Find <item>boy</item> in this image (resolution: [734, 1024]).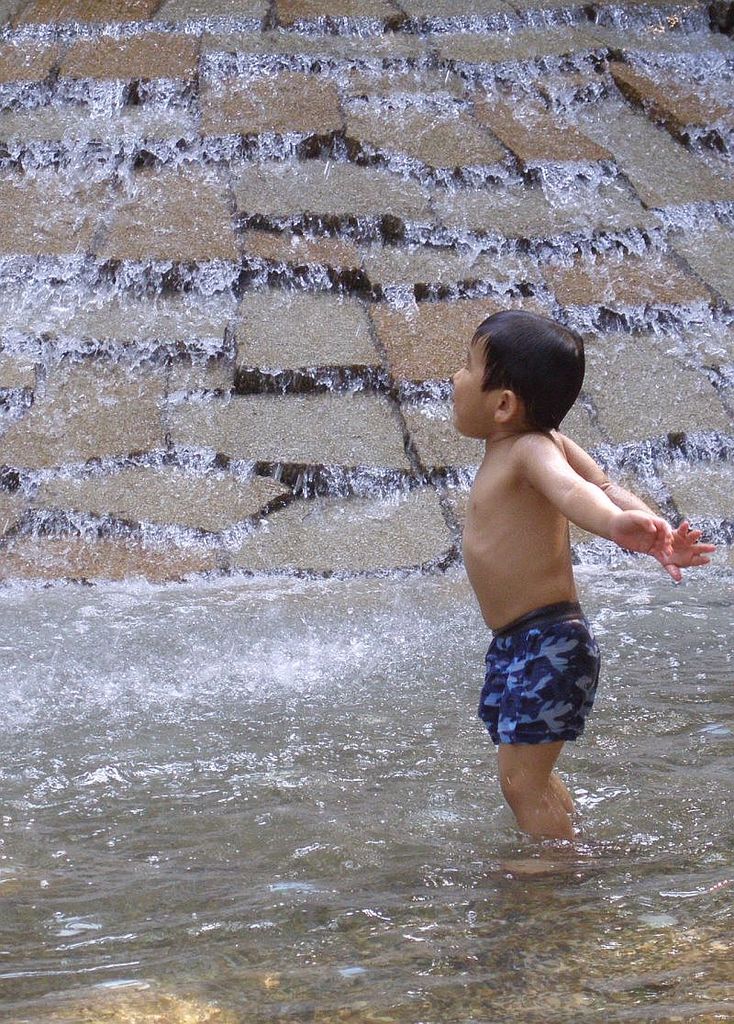
449 307 716 847.
